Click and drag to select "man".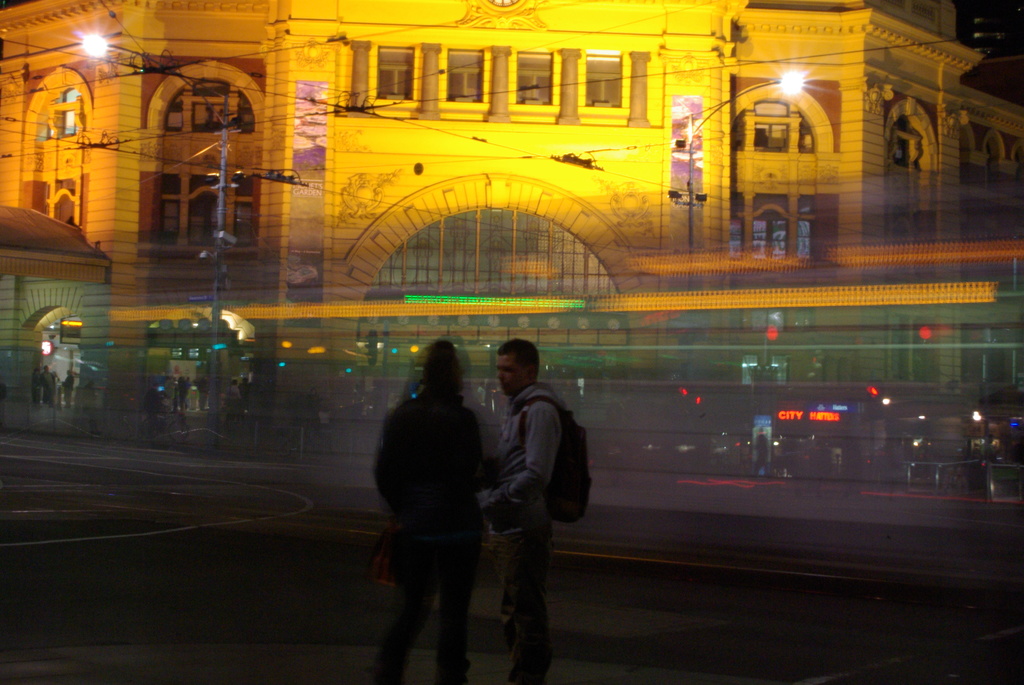
Selection: (x1=475, y1=324, x2=575, y2=658).
